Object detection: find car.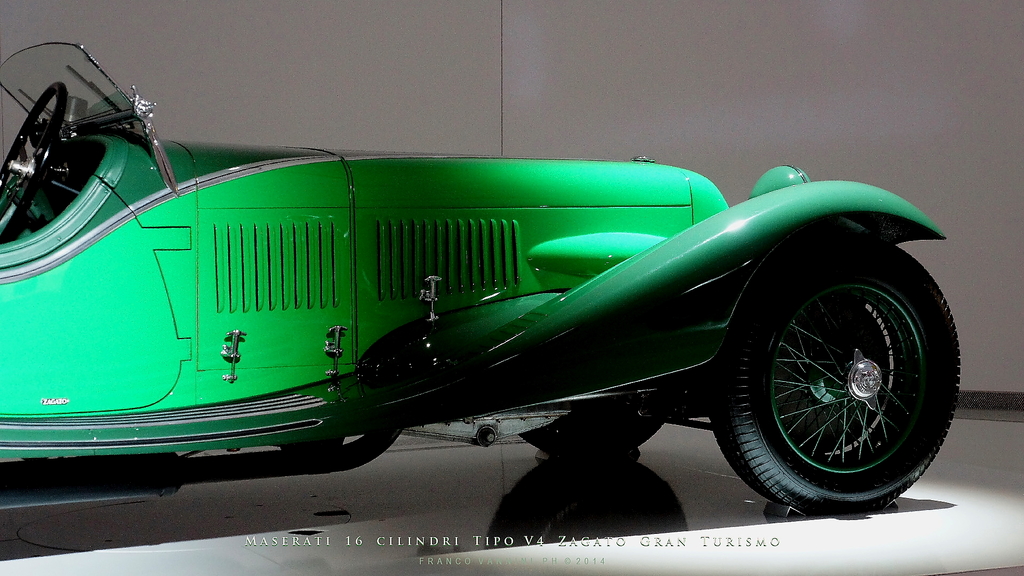
x1=14, y1=81, x2=981, y2=505.
